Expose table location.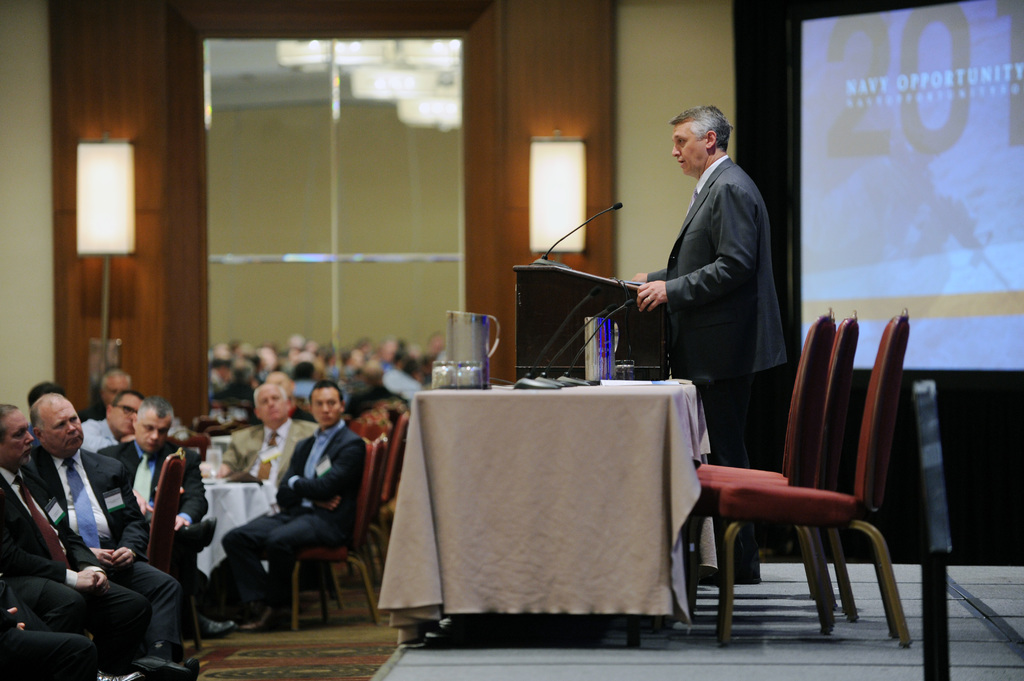
Exposed at BBox(378, 369, 700, 646).
